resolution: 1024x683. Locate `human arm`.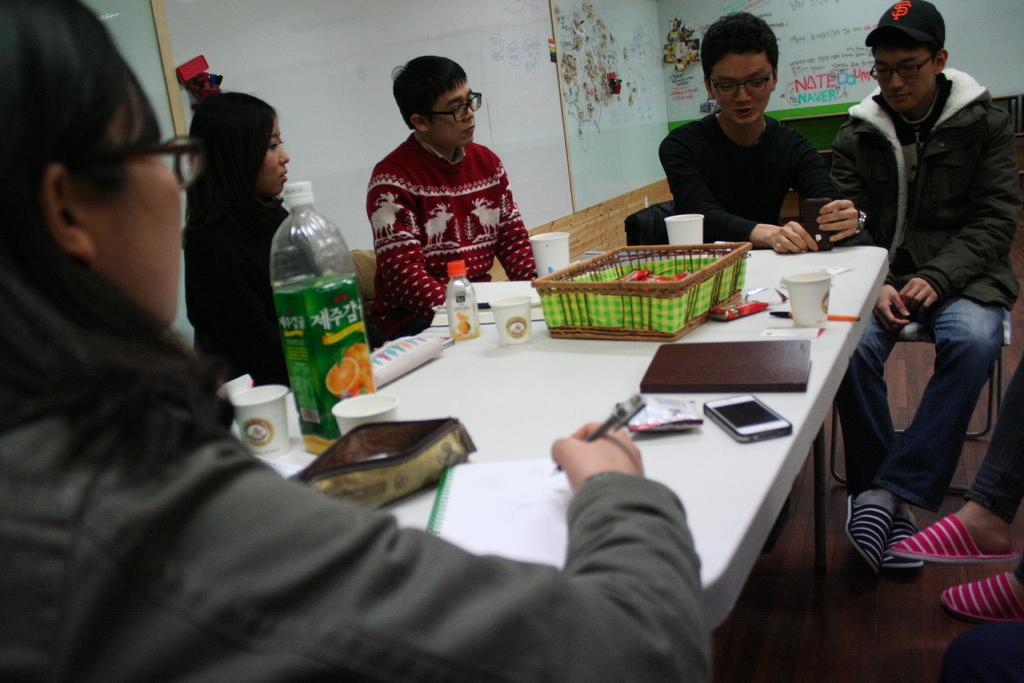
[825, 119, 909, 335].
